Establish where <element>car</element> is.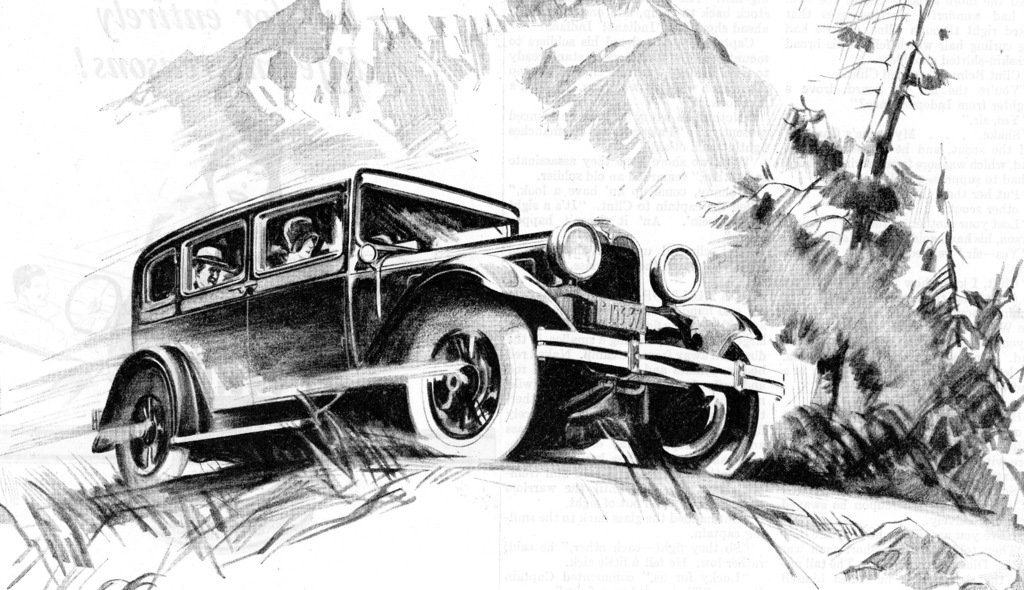
Established at 87 165 782 476.
